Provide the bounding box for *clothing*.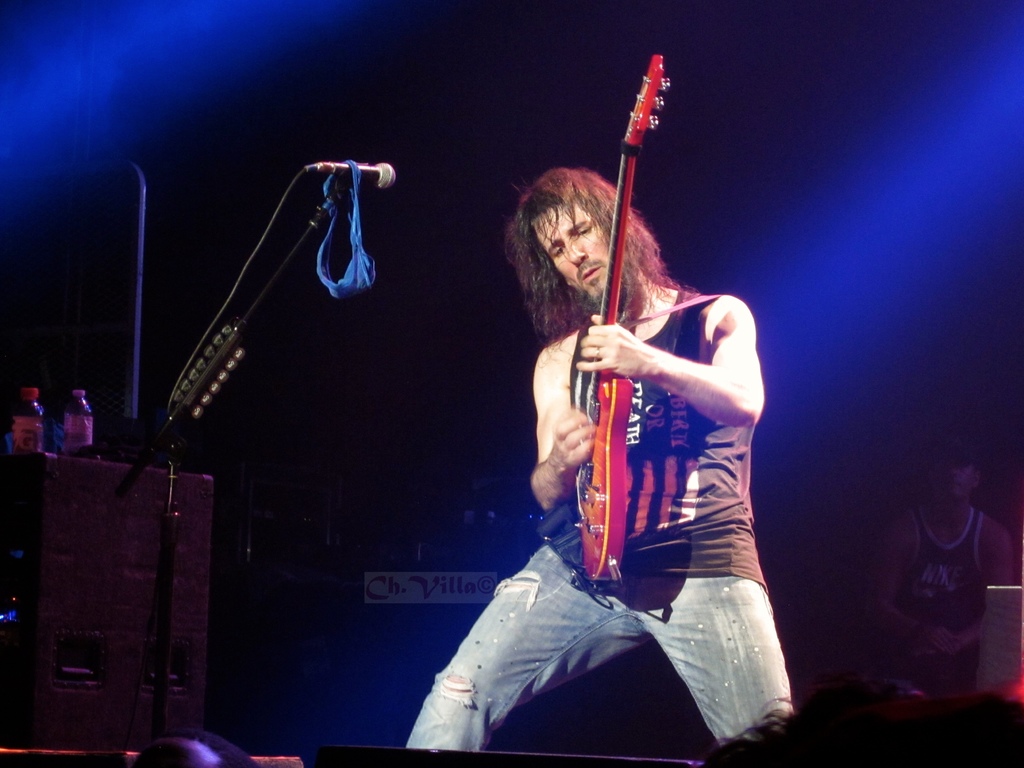
x1=894, y1=506, x2=999, y2=695.
